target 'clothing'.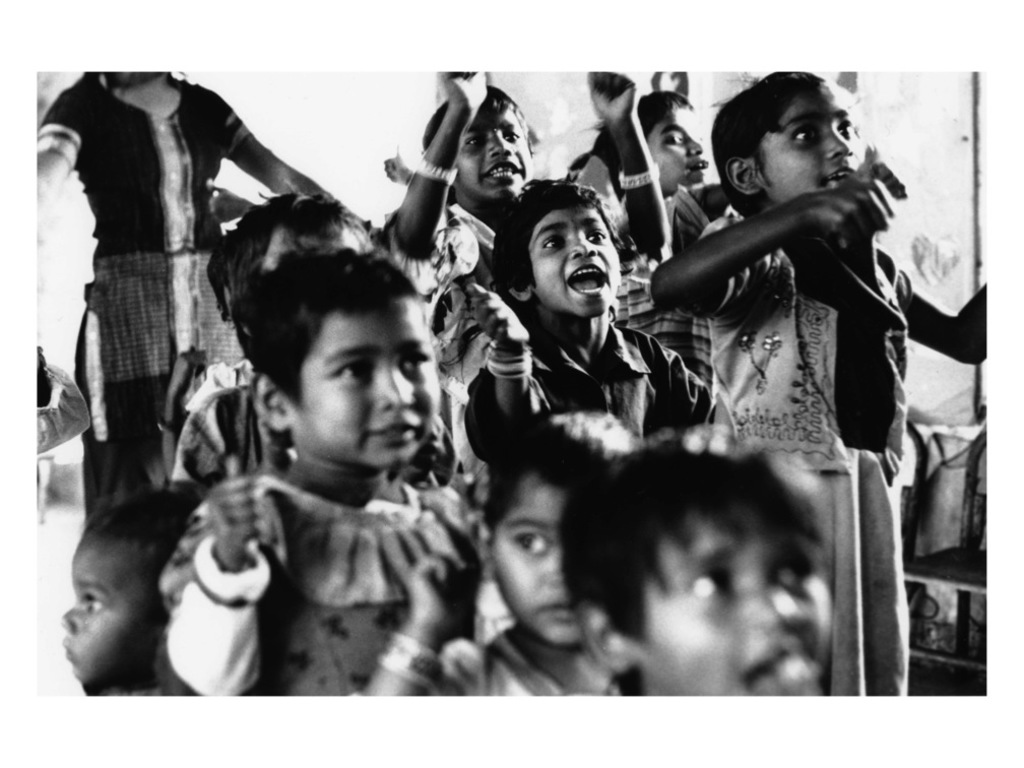
Target region: BBox(194, 354, 251, 413).
